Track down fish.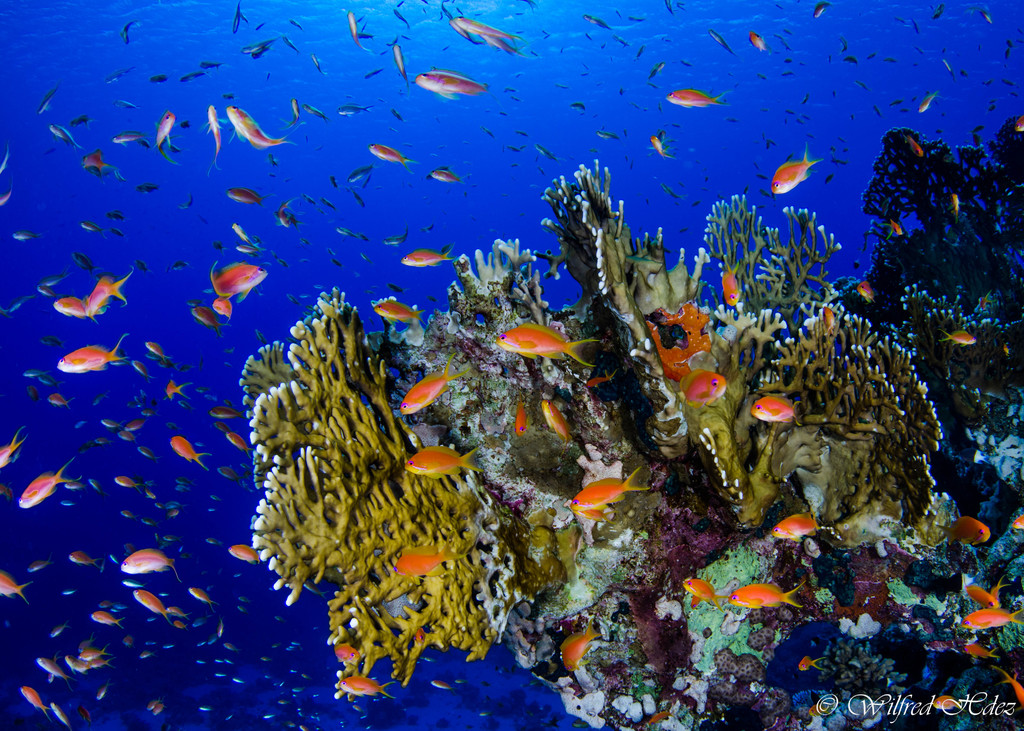
Tracked to [935,514,991,544].
